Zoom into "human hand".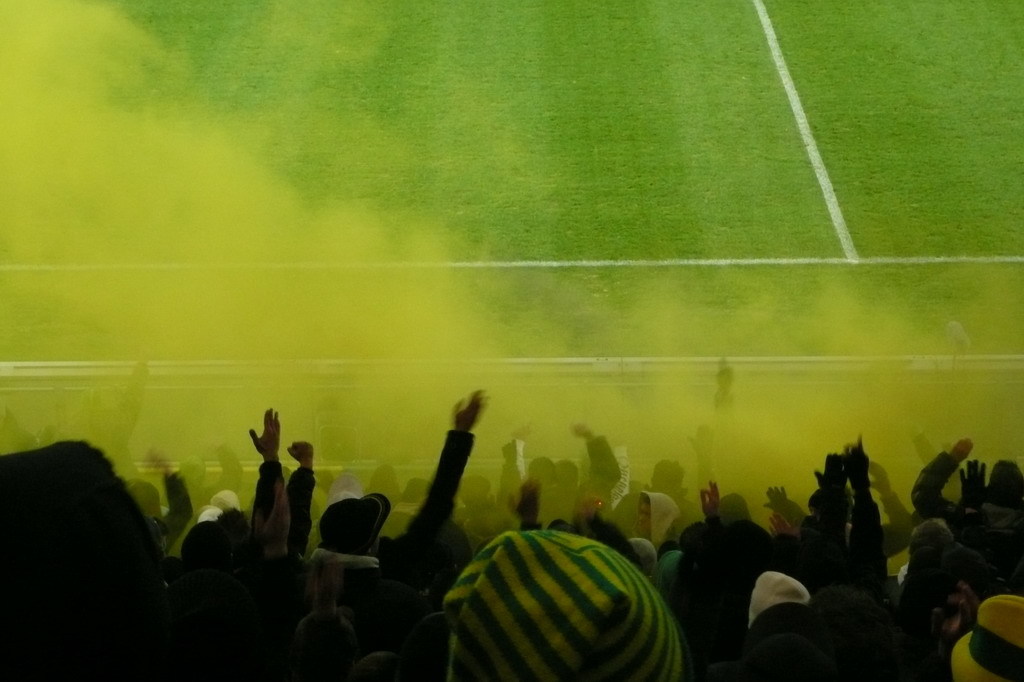
Zoom target: locate(840, 437, 873, 490).
